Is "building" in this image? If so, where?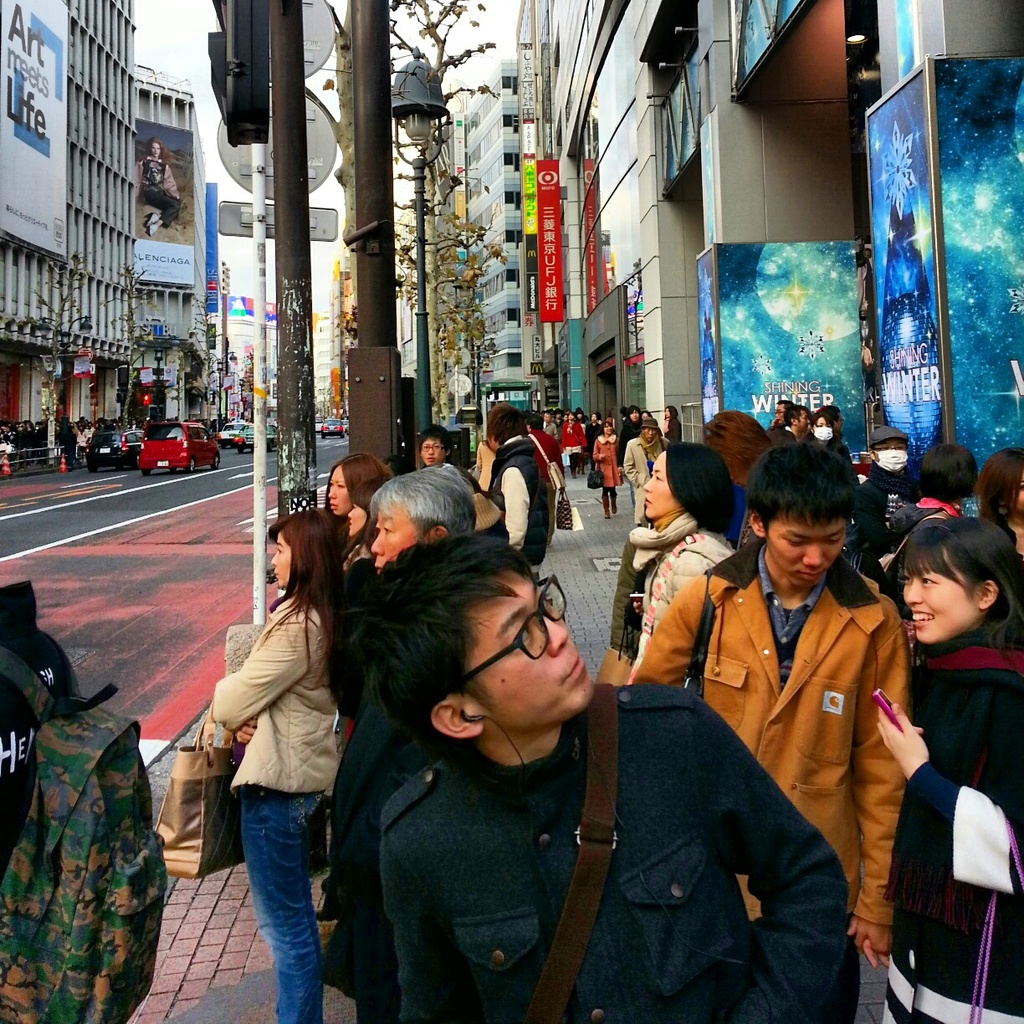
Yes, at x1=0, y1=6, x2=234, y2=466.
